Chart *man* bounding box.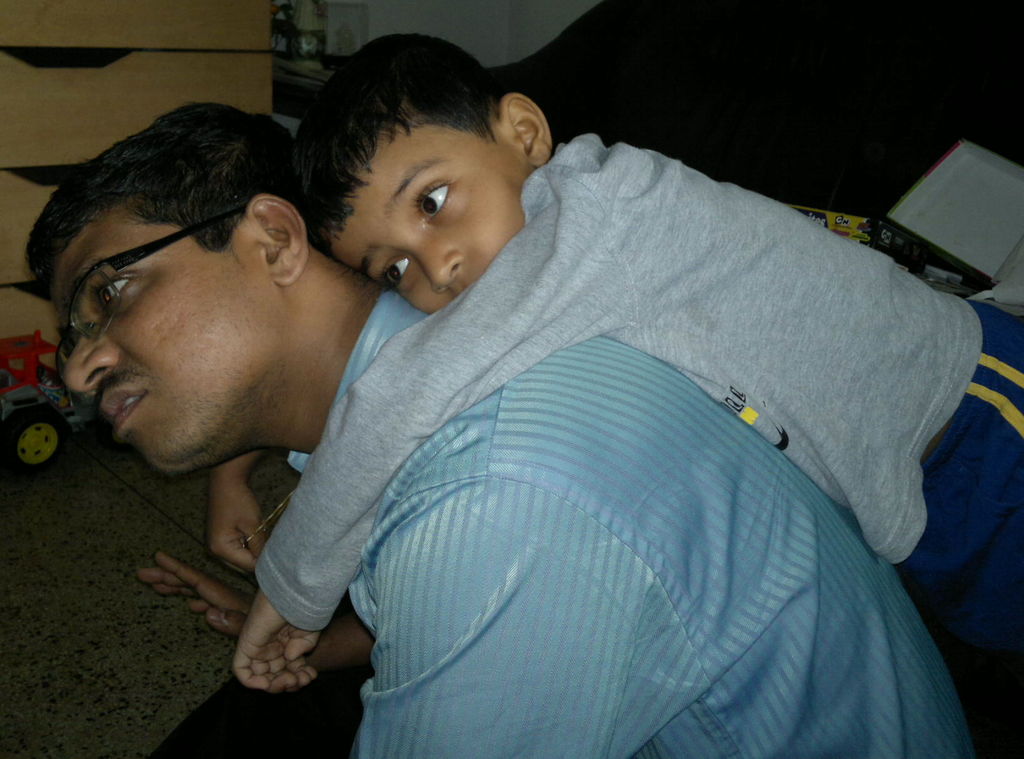
Charted: {"x1": 112, "y1": 12, "x2": 1023, "y2": 751}.
